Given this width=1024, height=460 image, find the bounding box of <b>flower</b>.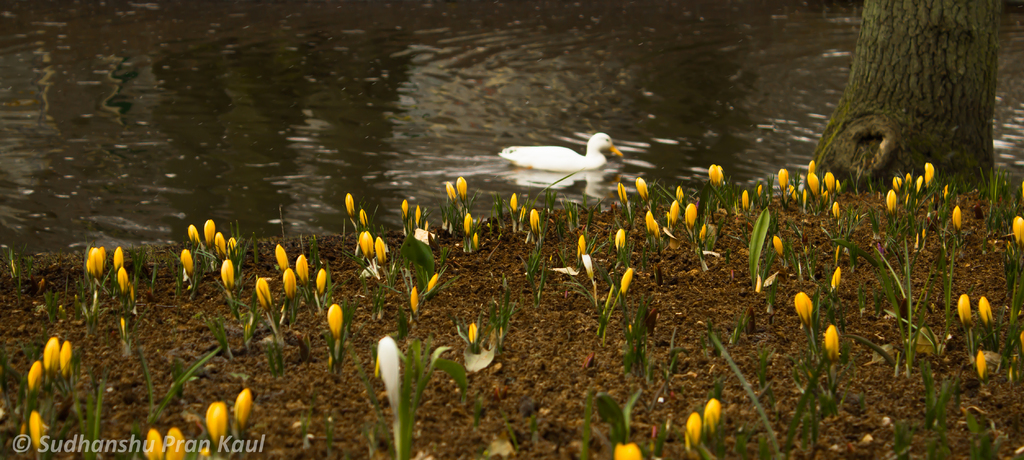
bbox=[701, 397, 727, 441].
